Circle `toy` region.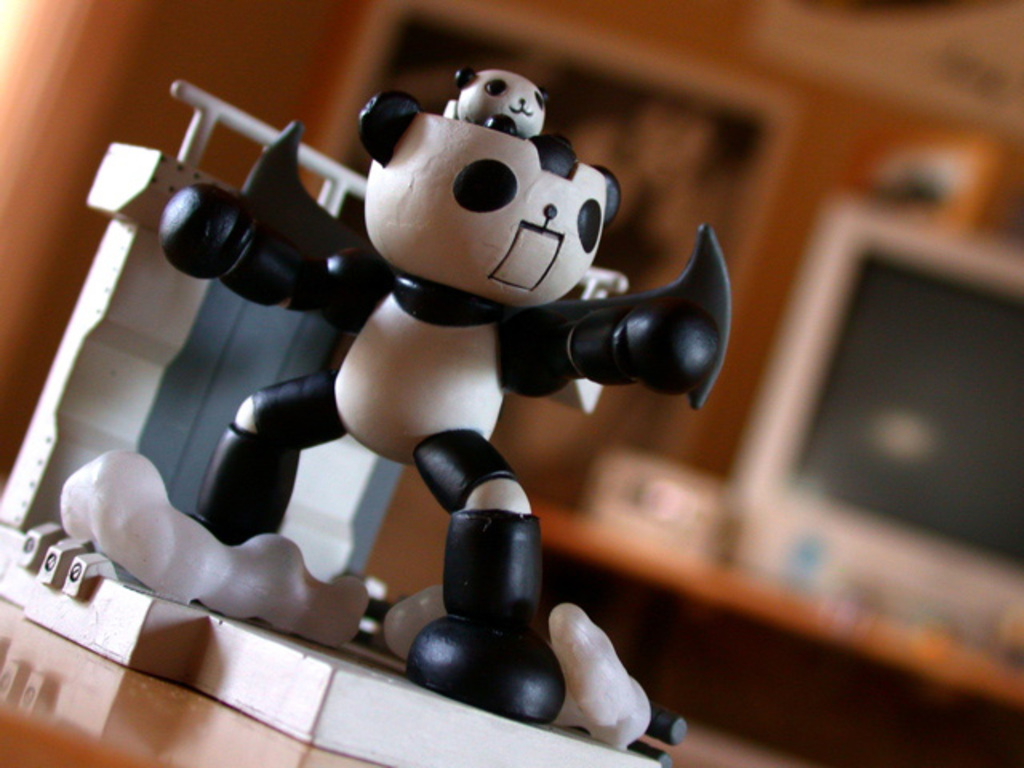
Region: [x1=0, y1=43, x2=776, y2=766].
